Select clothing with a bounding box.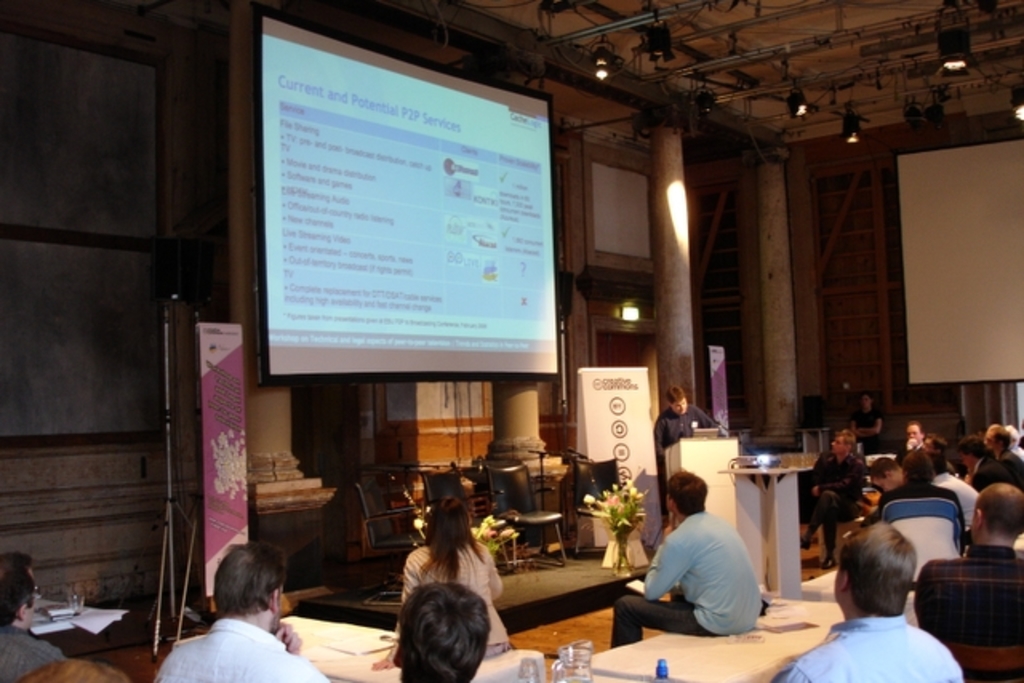
923:437:1022:550.
